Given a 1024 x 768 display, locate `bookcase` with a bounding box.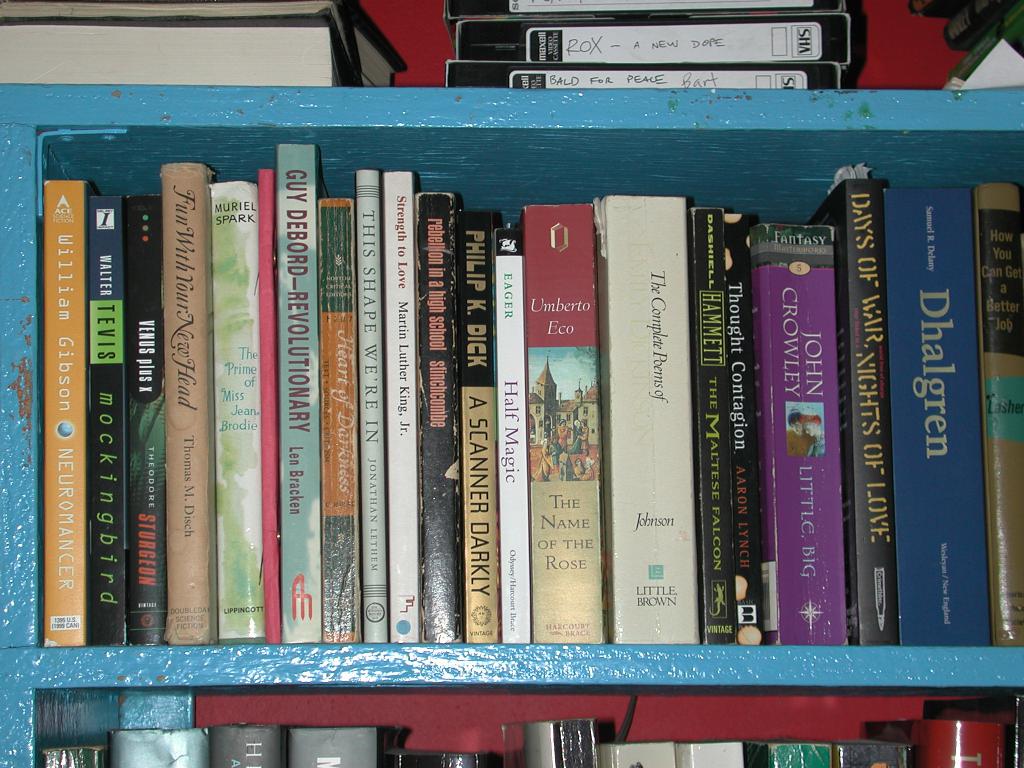
Located: <box>0,0,1023,767</box>.
